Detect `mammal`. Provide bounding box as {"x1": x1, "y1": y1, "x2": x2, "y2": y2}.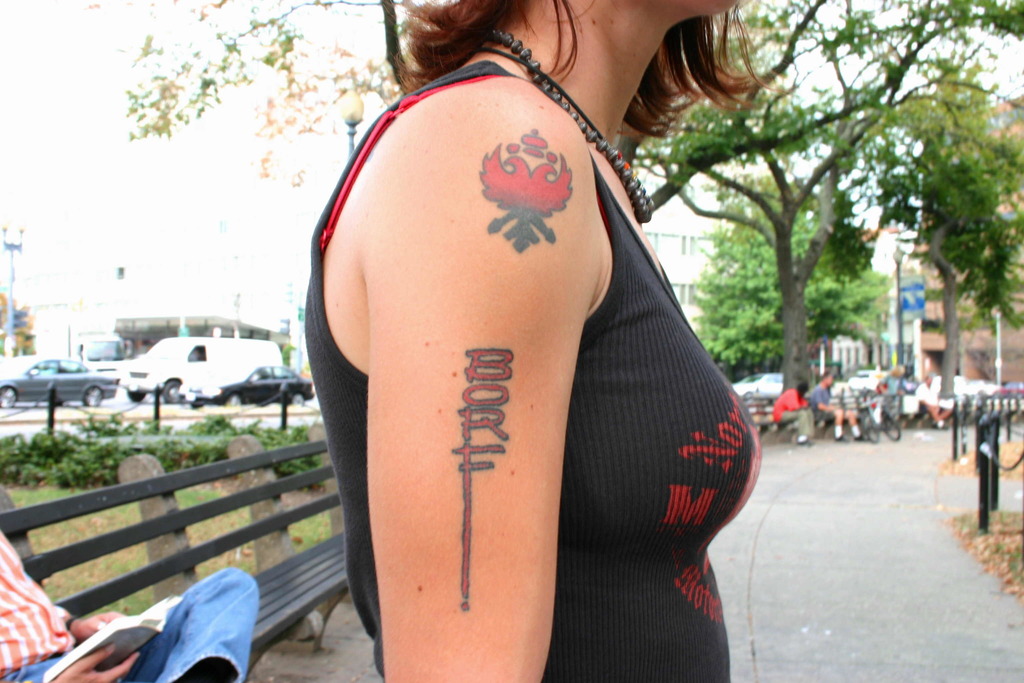
{"x1": 0, "y1": 523, "x2": 260, "y2": 682}.
